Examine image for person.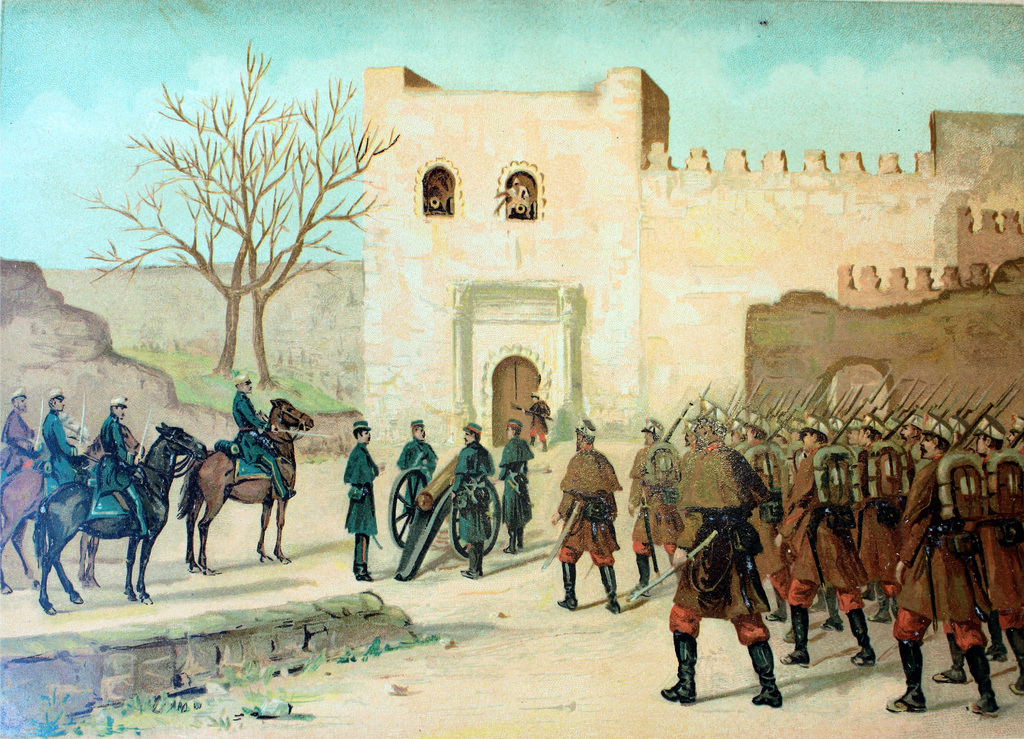
Examination result: l=229, t=375, r=301, b=501.
